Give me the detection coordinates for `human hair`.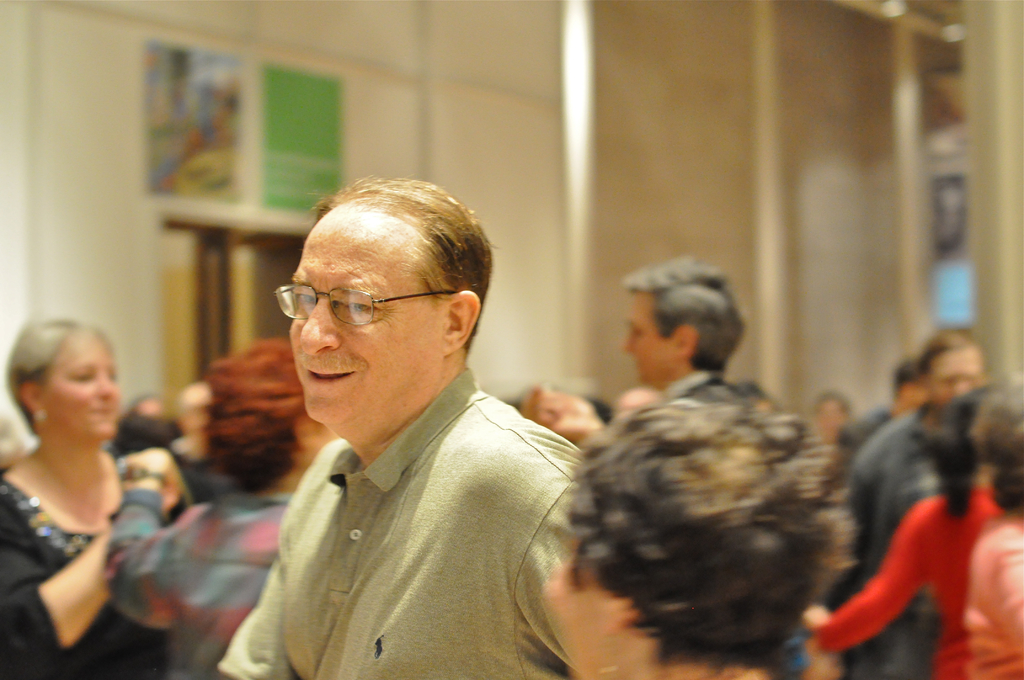
<box>556,398,858,669</box>.
